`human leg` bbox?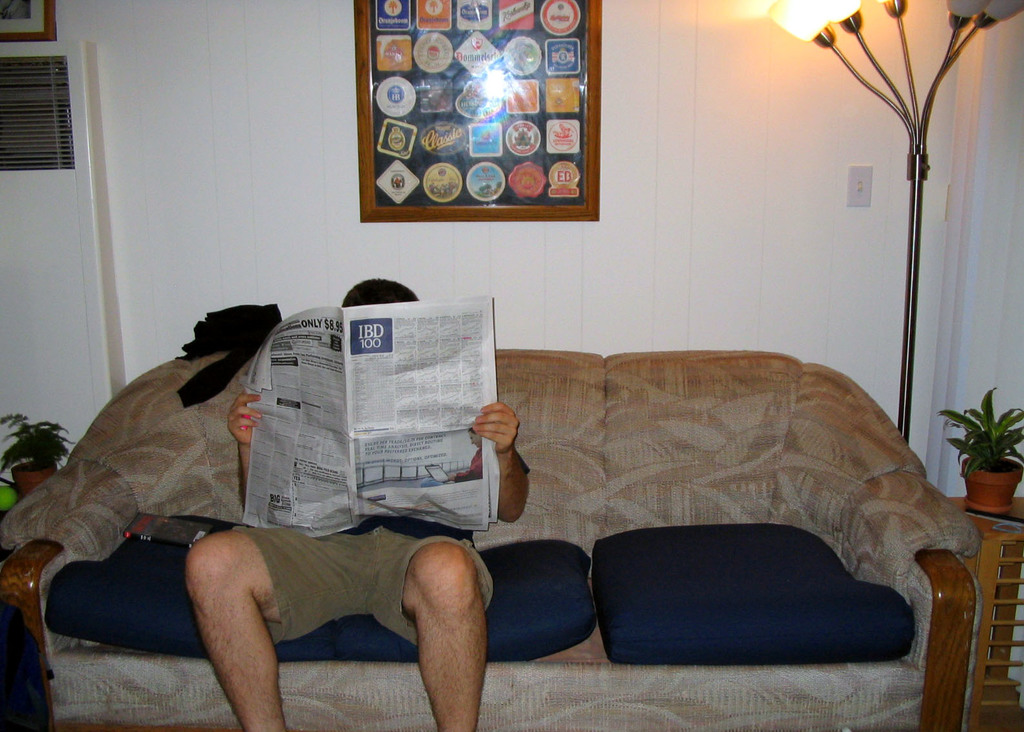
detection(188, 518, 341, 731)
